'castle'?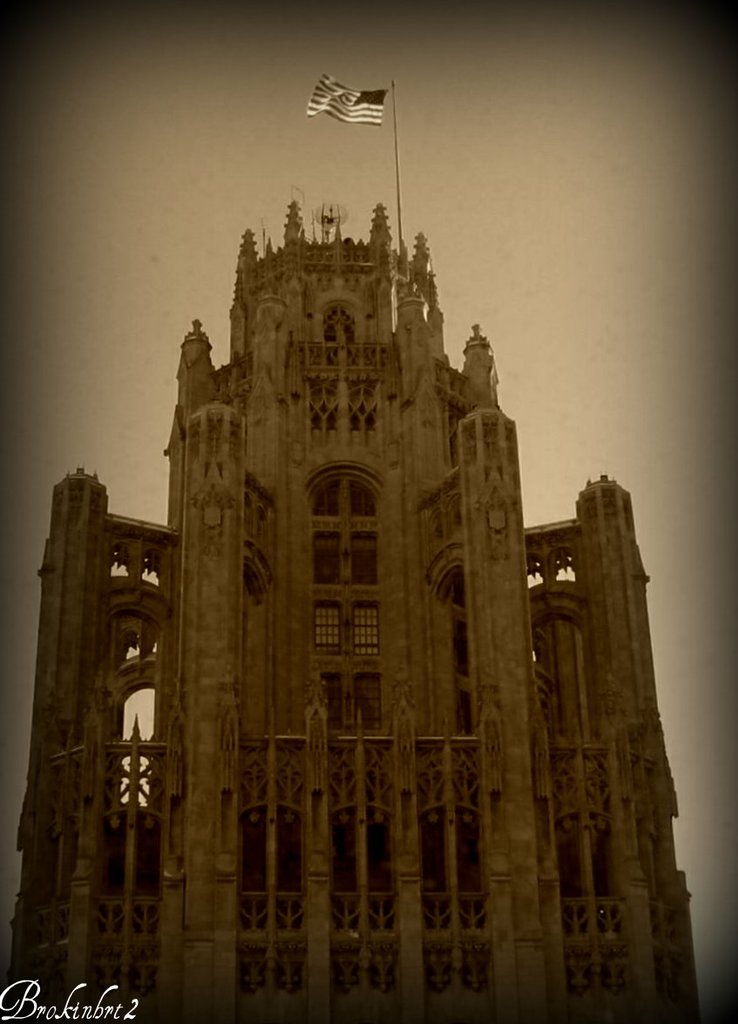
[left=0, top=76, right=707, bottom=1023]
